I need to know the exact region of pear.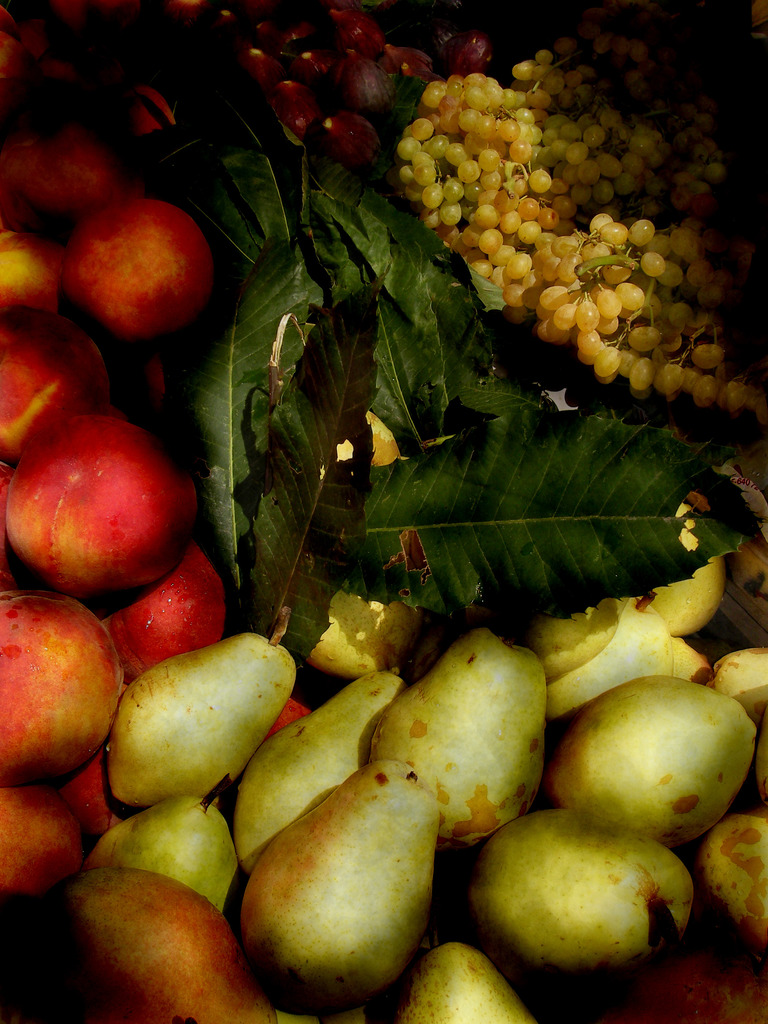
Region: bbox(326, 402, 407, 472).
